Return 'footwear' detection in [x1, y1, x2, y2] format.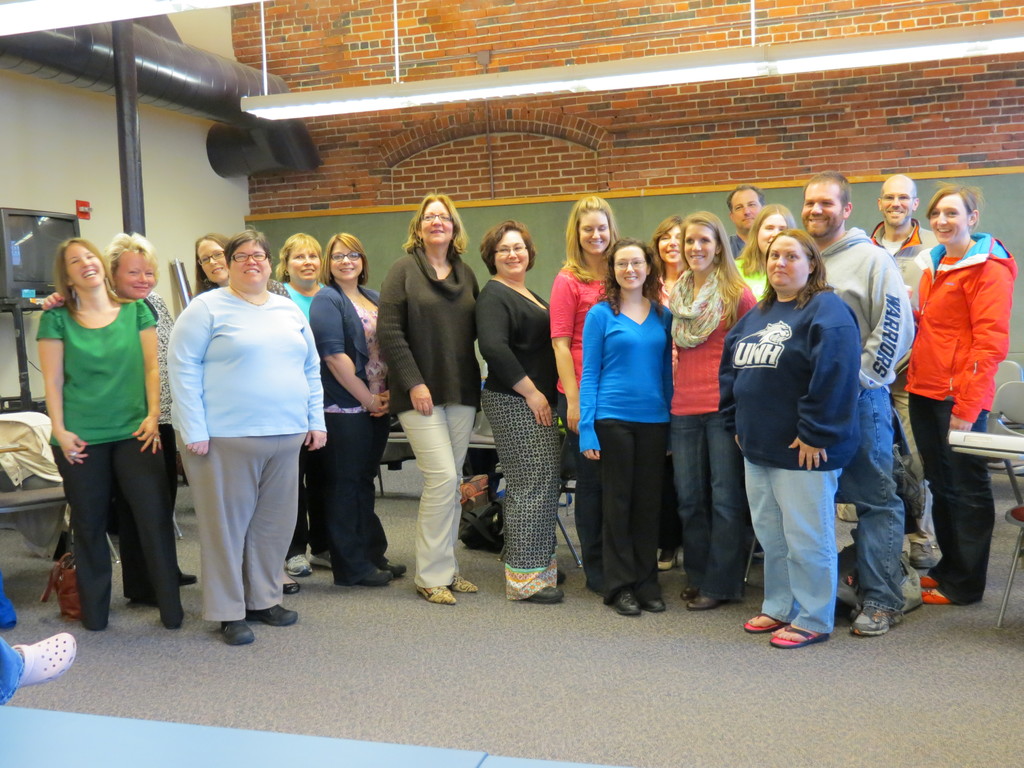
[612, 591, 643, 619].
